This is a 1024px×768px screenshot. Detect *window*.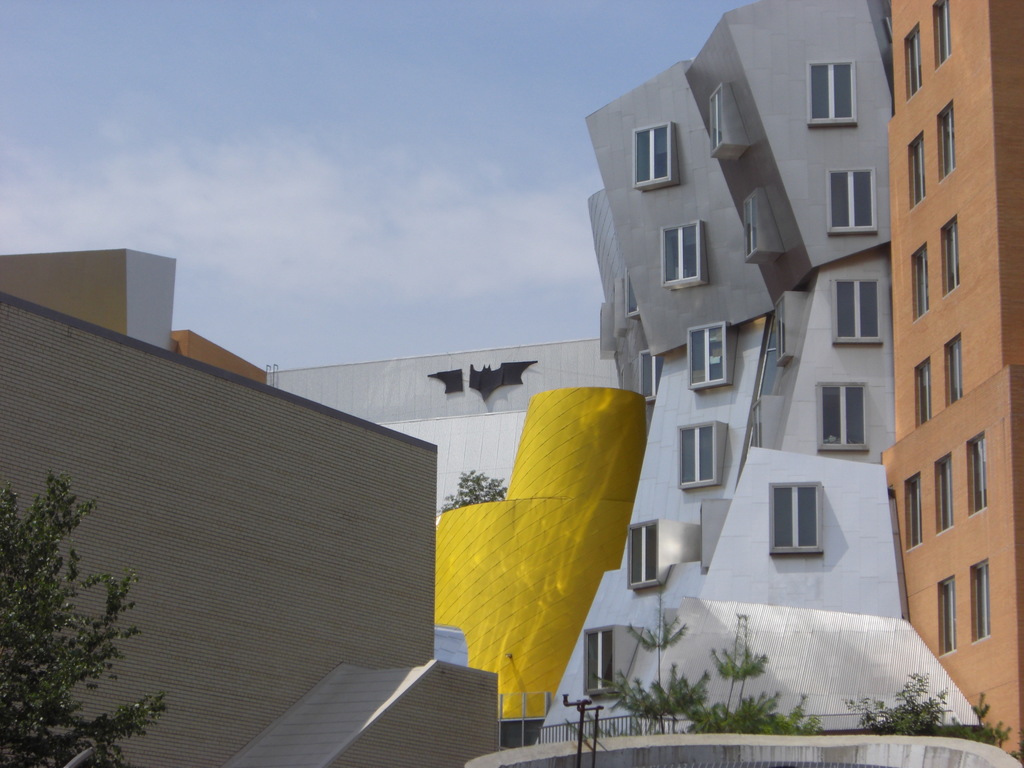
(922,0,955,66).
